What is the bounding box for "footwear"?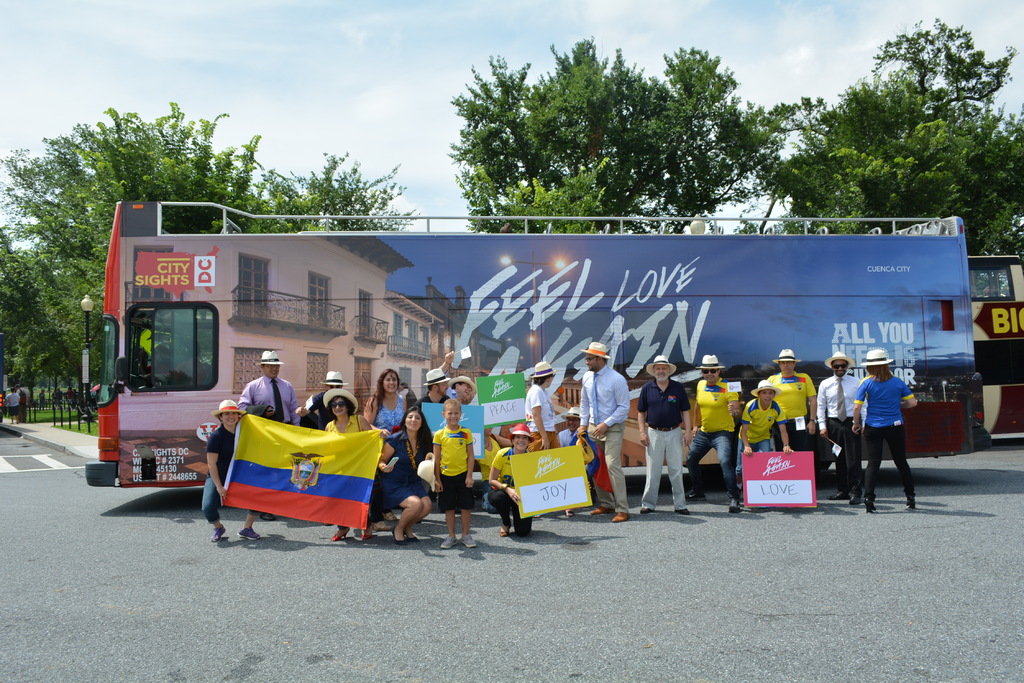
box=[499, 522, 512, 536].
